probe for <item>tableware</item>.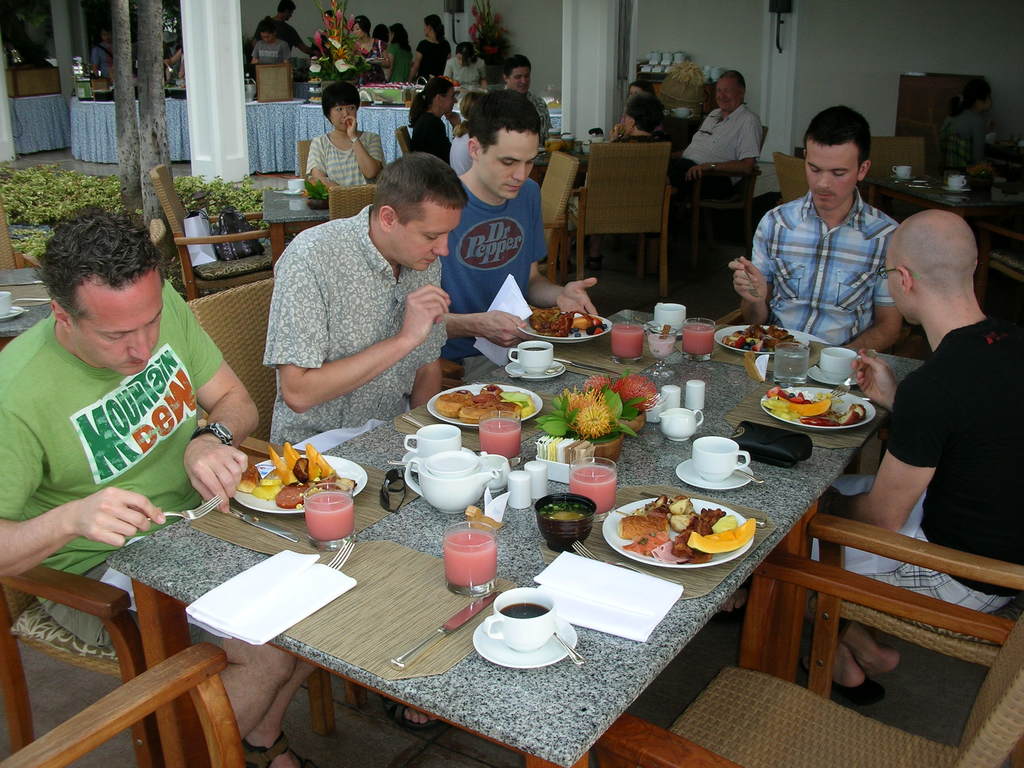
Probe result: (left=276, top=188, right=303, bottom=195).
